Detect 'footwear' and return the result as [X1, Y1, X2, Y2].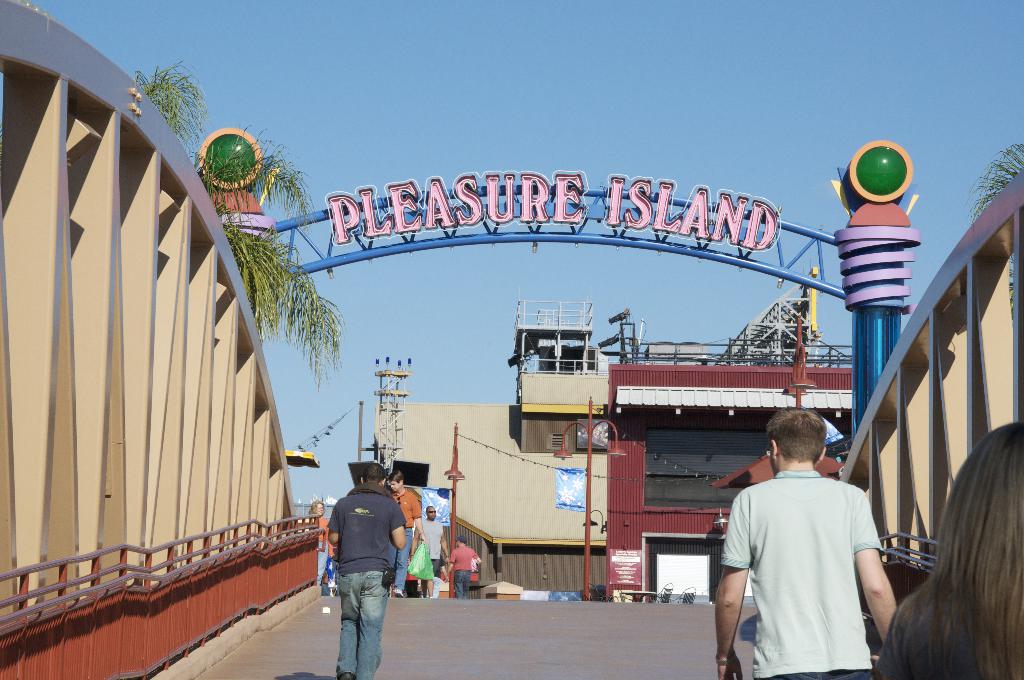
[337, 670, 356, 679].
